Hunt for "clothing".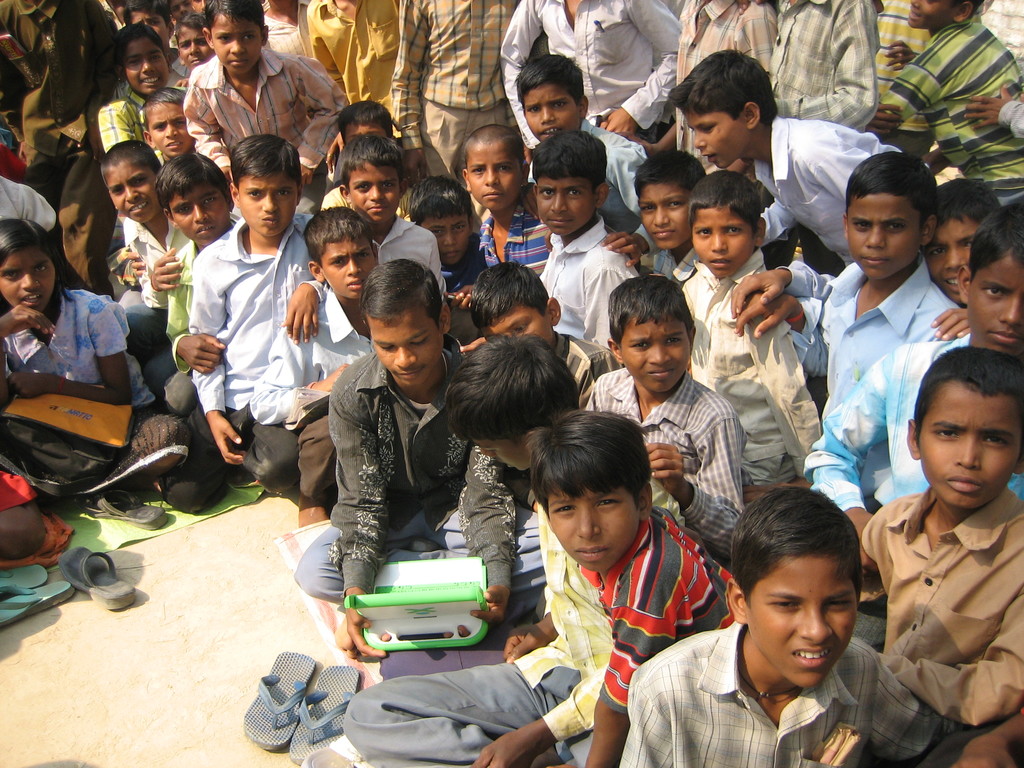
Hunted down at [552, 332, 628, 416].
